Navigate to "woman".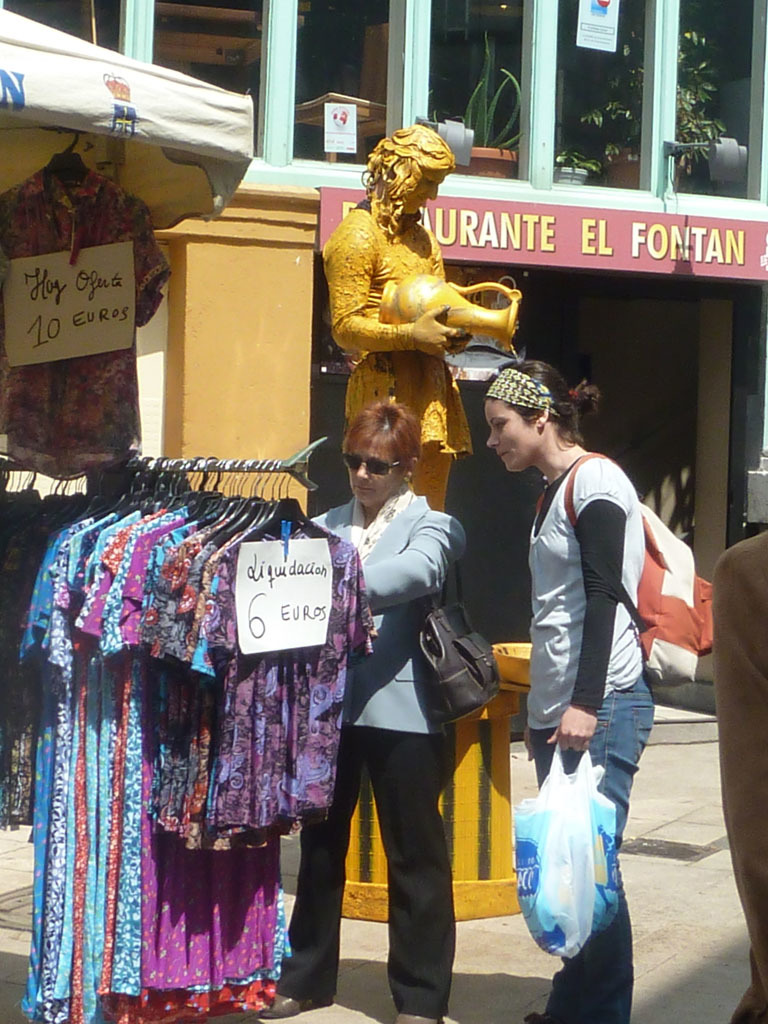
Navigation target: bbox=[320, 123, 478, 516].
